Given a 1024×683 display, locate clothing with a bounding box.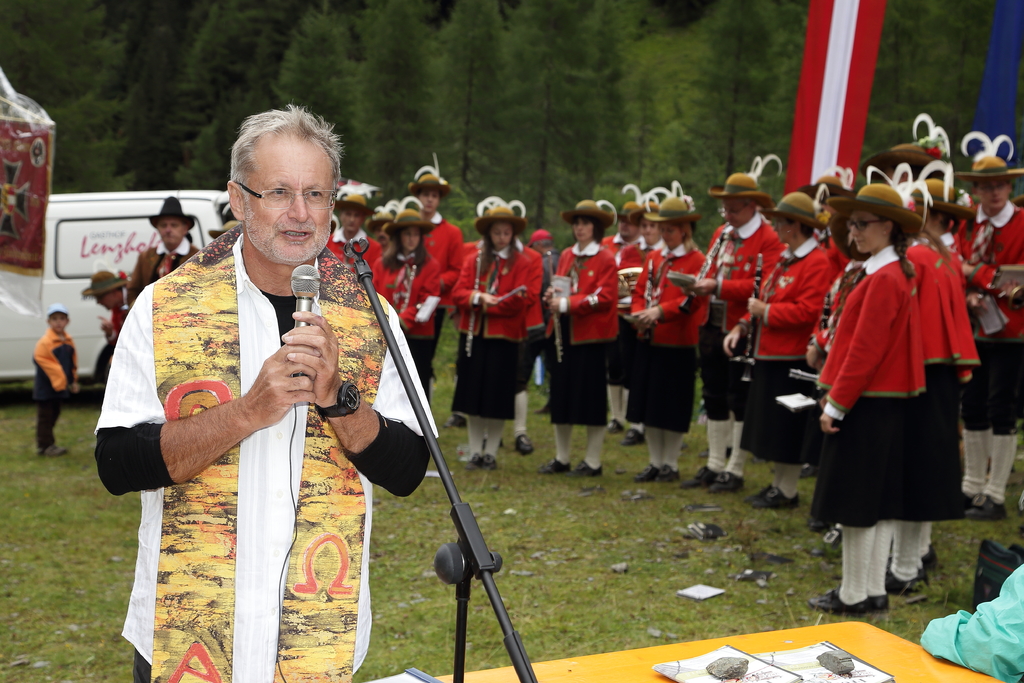
Located: region(440, 204, 468, 368).
